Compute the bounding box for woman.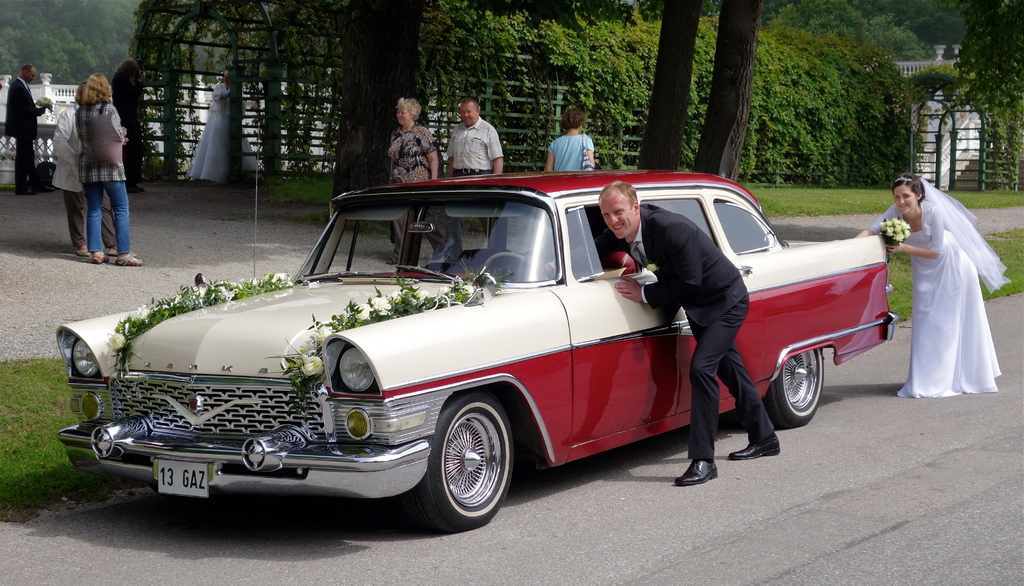
[left=186, top=72, right=258, bottom=182].
